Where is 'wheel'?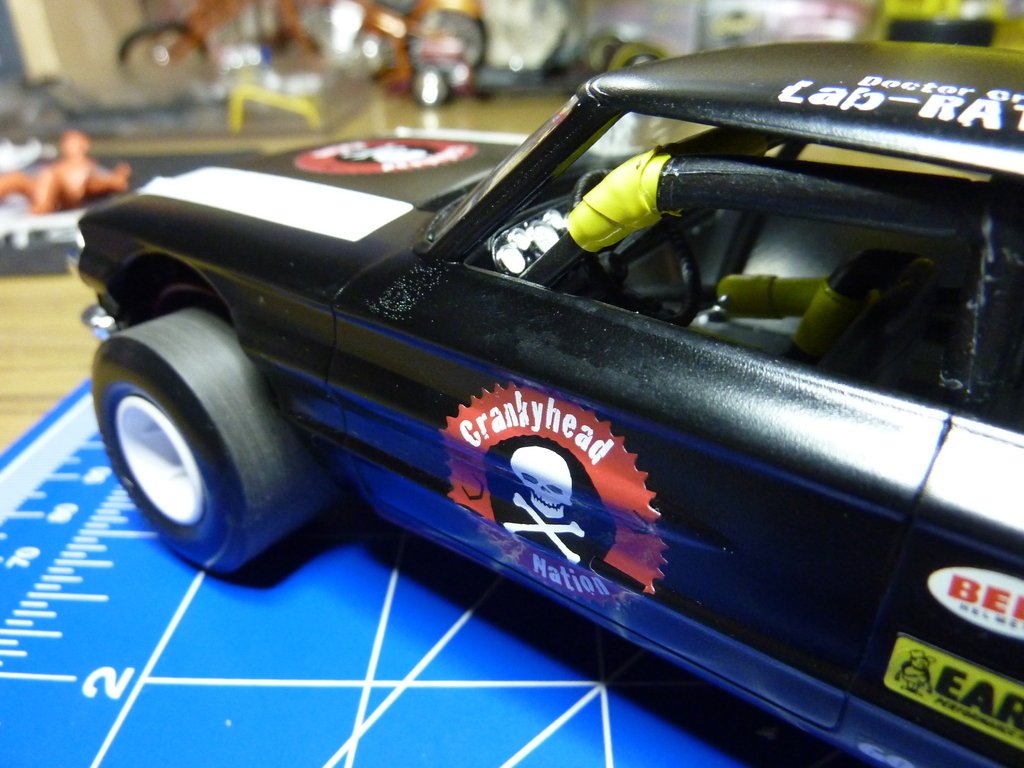
l=571, t=169, r=702, b=326.
